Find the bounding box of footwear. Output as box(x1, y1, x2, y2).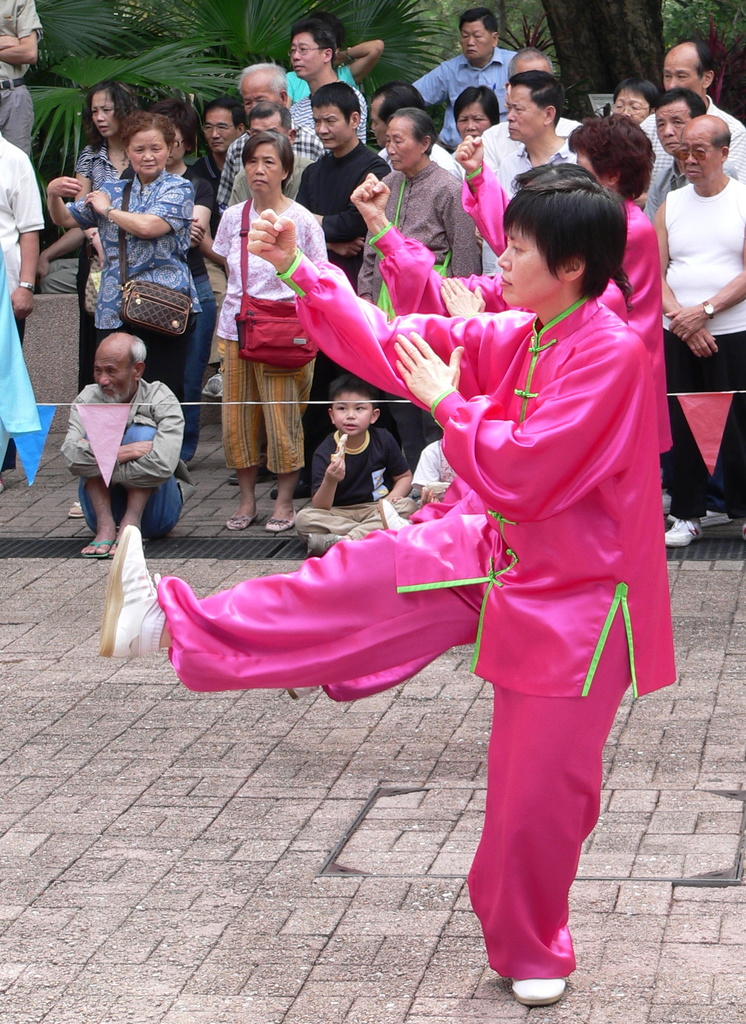
box(496, 970, 558, 1006).
